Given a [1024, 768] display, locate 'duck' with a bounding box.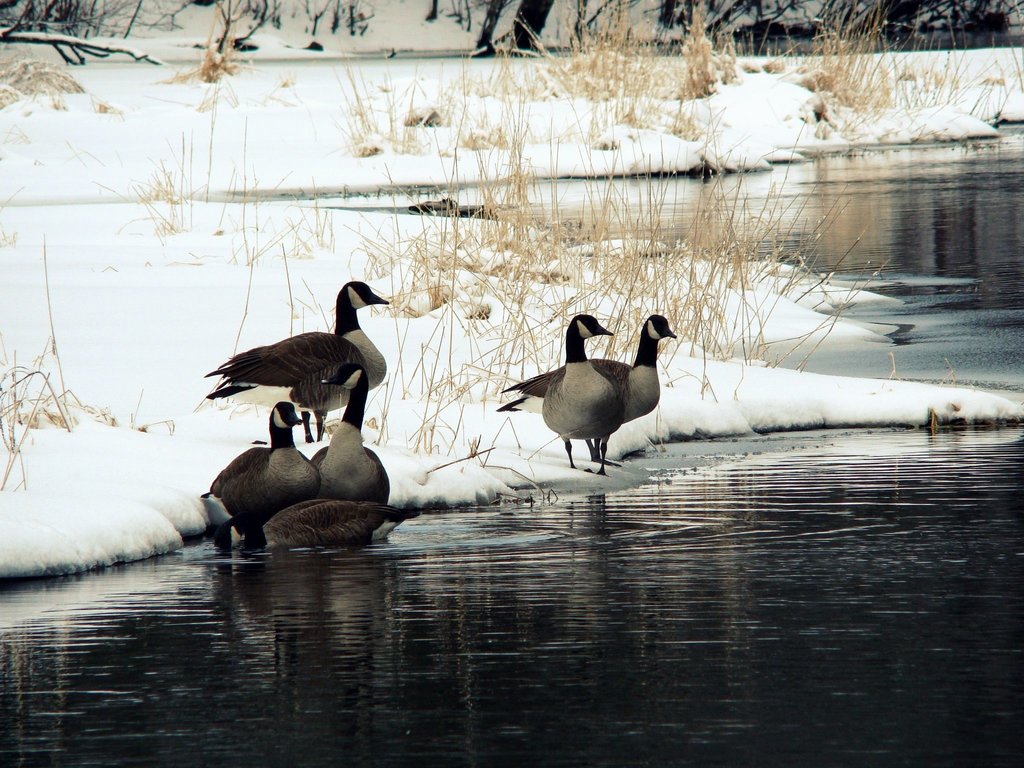
Located: (left=530, top=309, right=614, bottom=474).
